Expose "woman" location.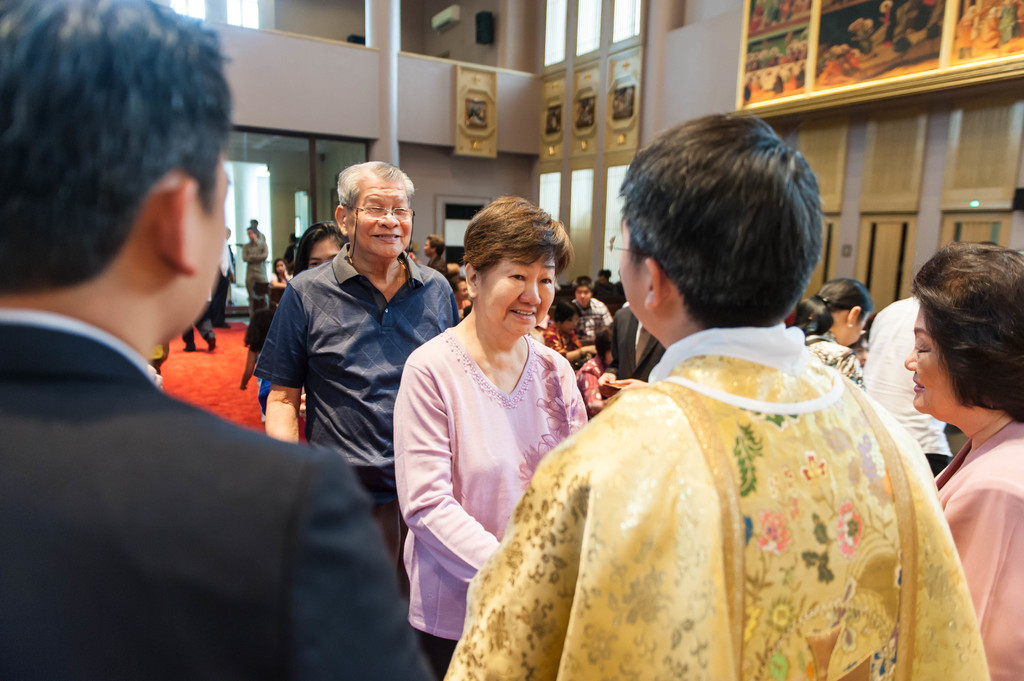
Exposed at (541,298,596,364).
